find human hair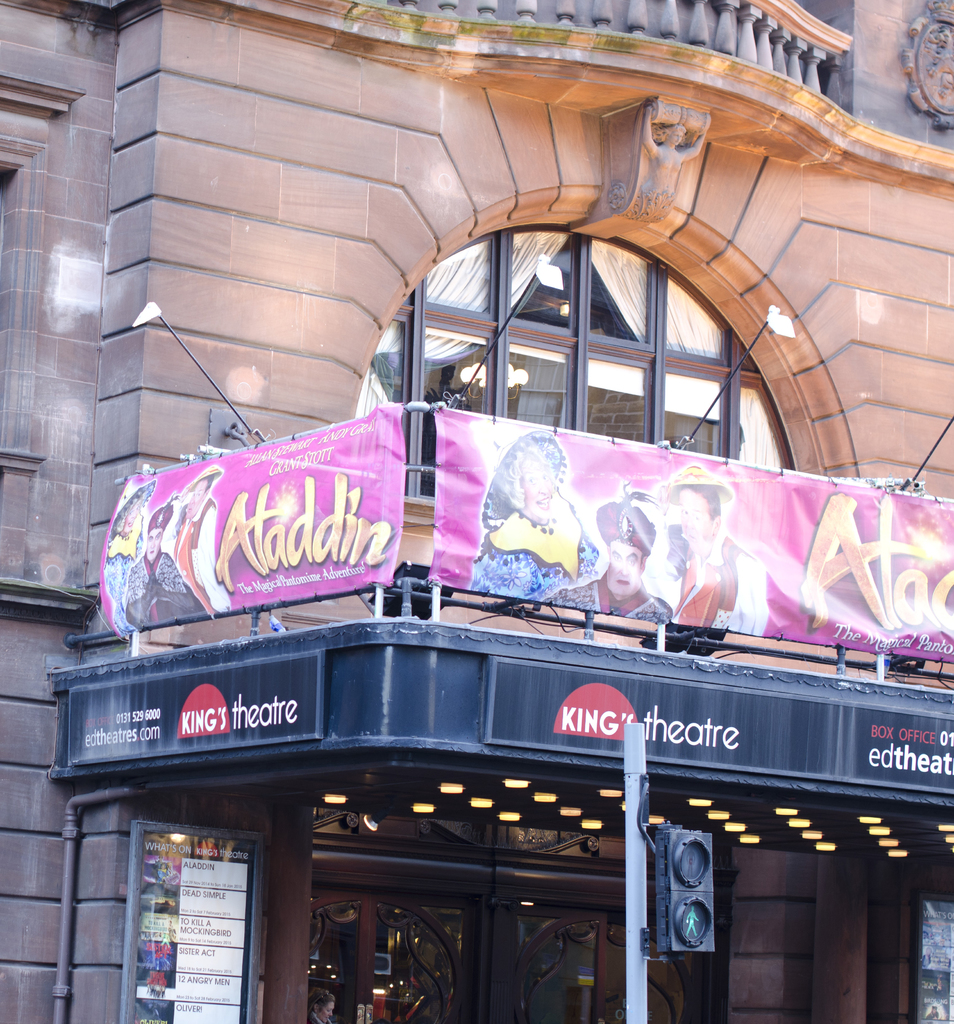
crop(494, 441, 550, 511)
